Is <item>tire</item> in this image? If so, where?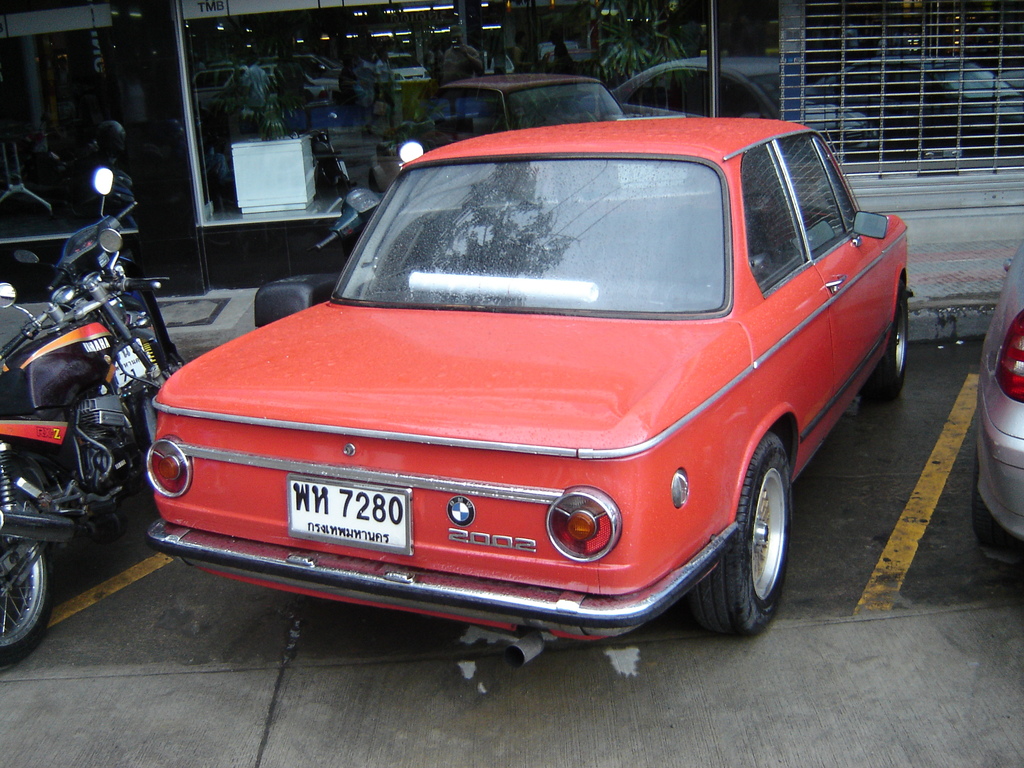
Yes, at left=695, top=431, right=807, bottom=650.
